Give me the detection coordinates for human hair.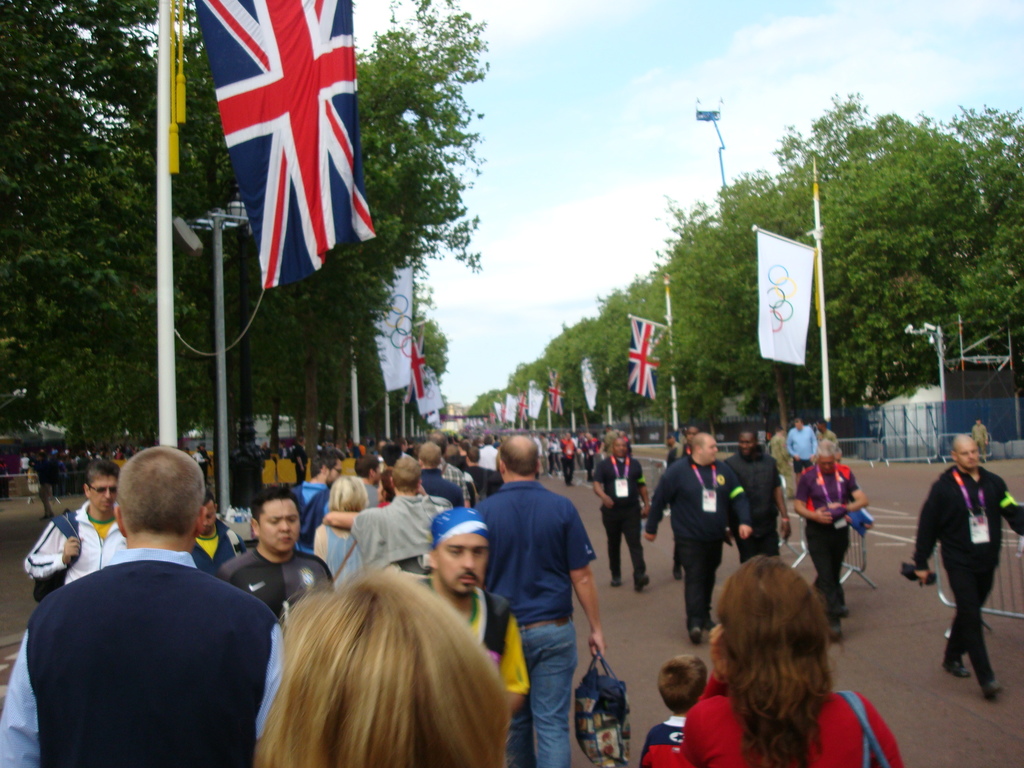
86, 458, 117, 496.
